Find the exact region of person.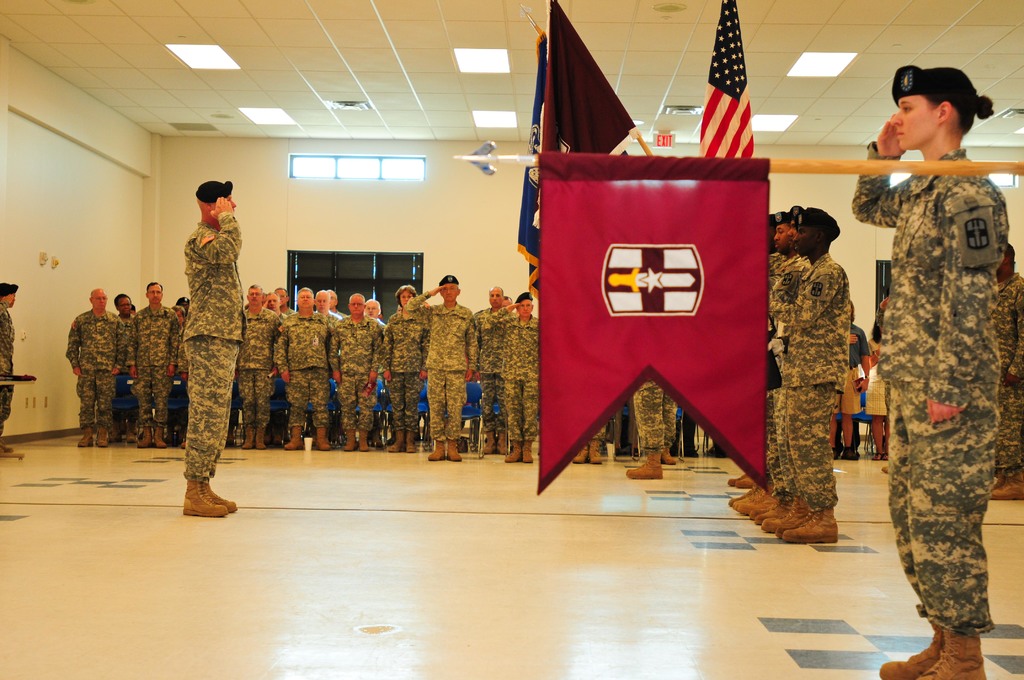
Exact region: crop(275, 286, 335, 453).
